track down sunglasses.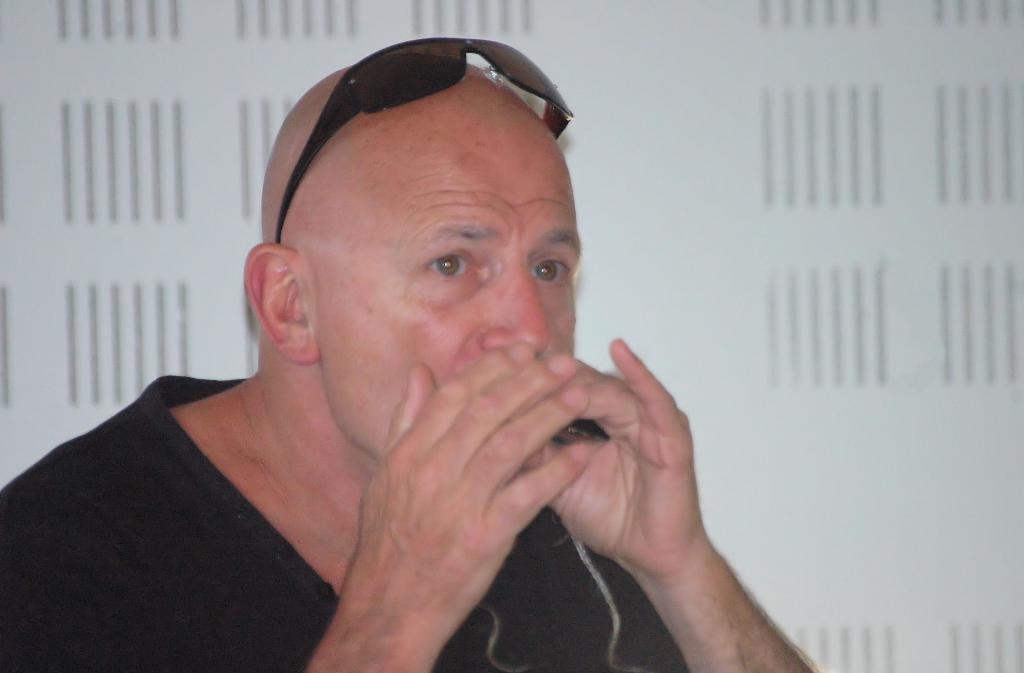
Tracked to <region>275, 39, 575, 241</region>.
